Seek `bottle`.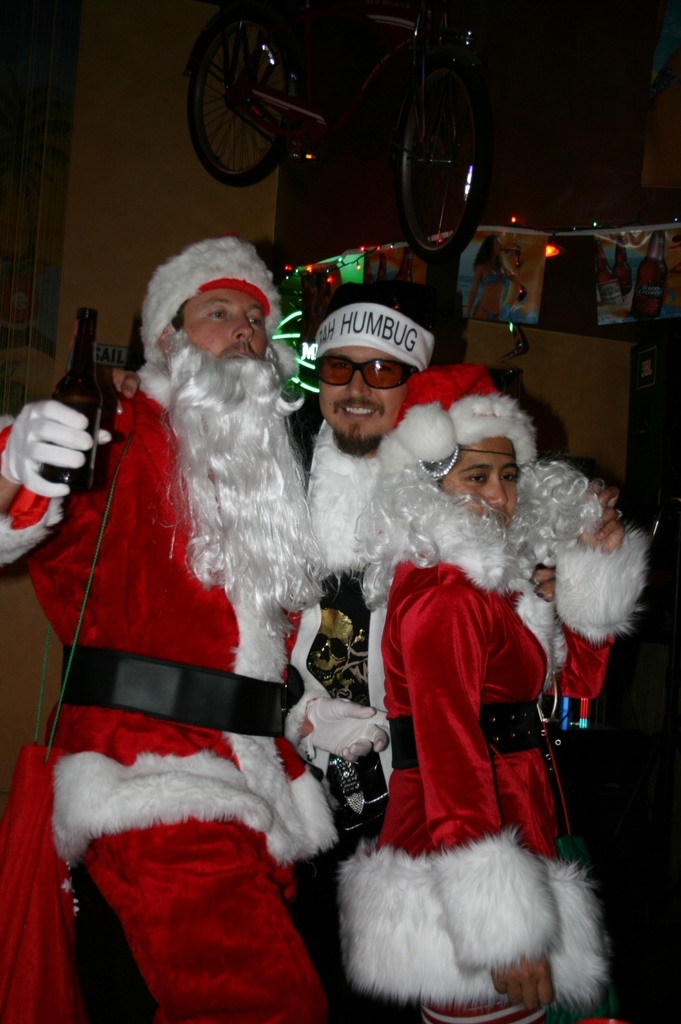
x1=58 y1=306 x2=120 y2=491.
